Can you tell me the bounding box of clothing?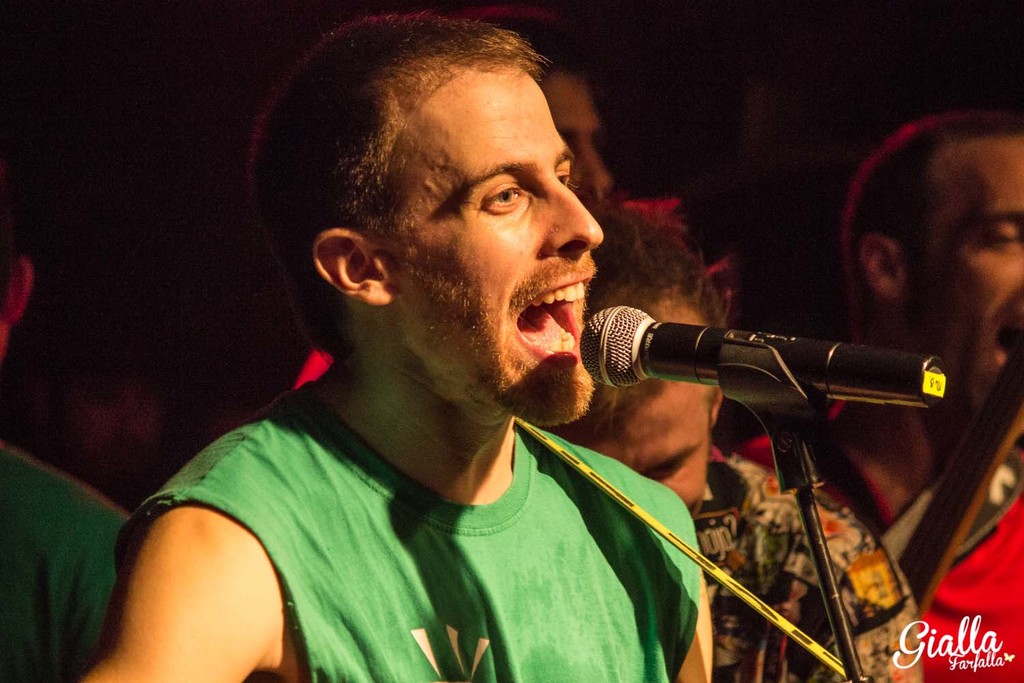
[744,432,1023,682].
